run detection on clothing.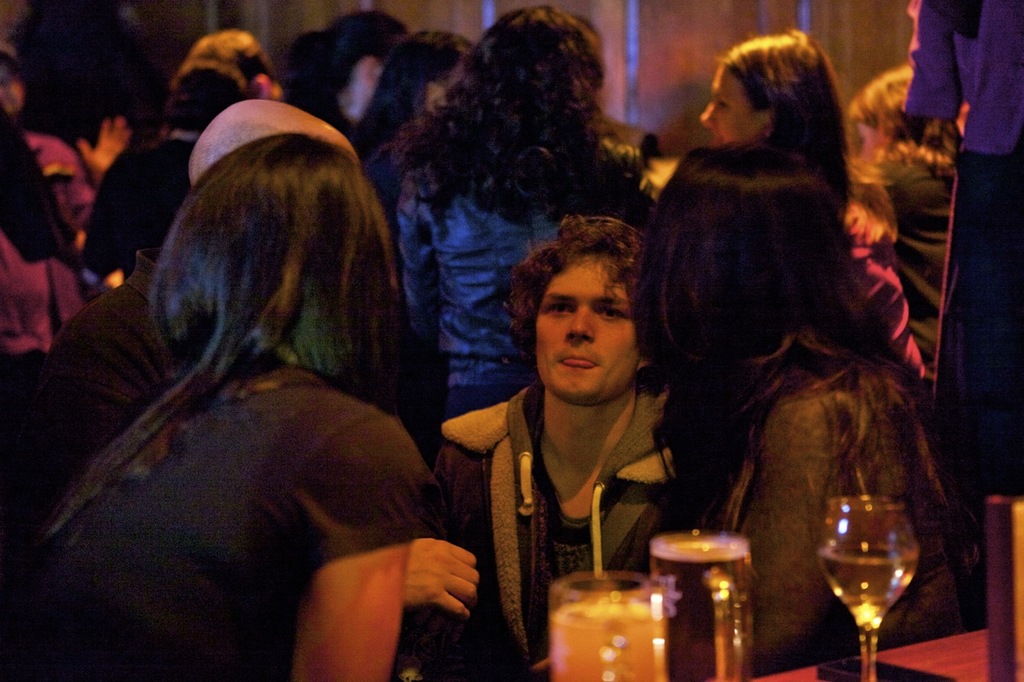
Result: [397, 160, 559, 425].
